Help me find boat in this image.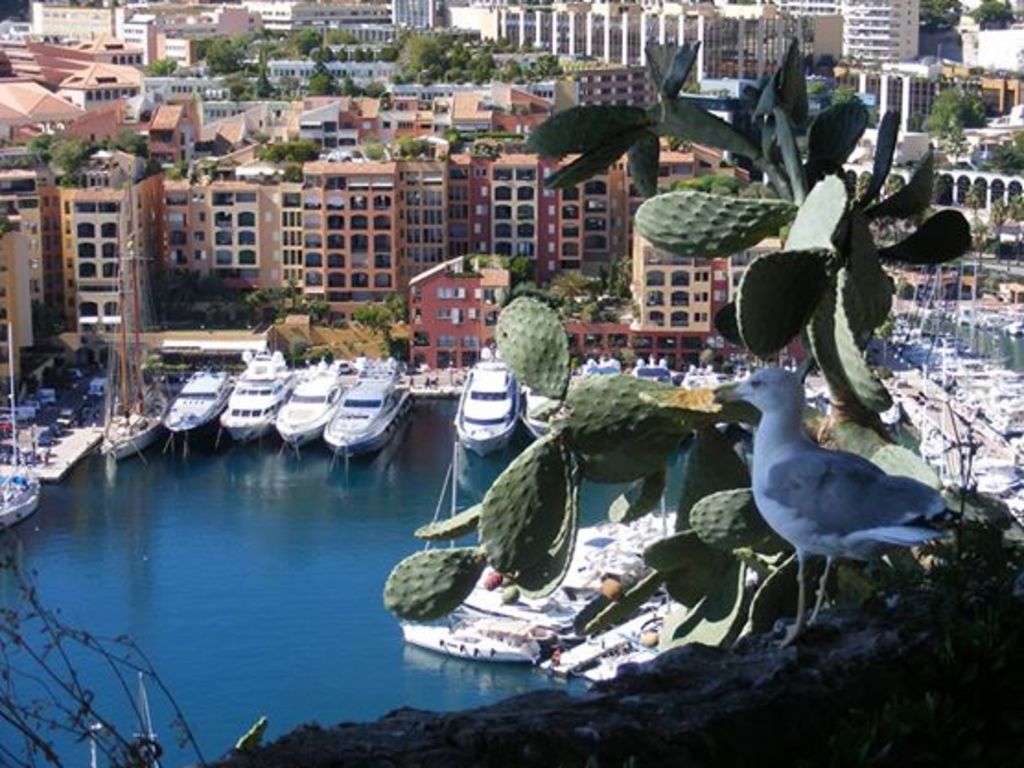
Found it: rect(168, 361, 238, 436).
